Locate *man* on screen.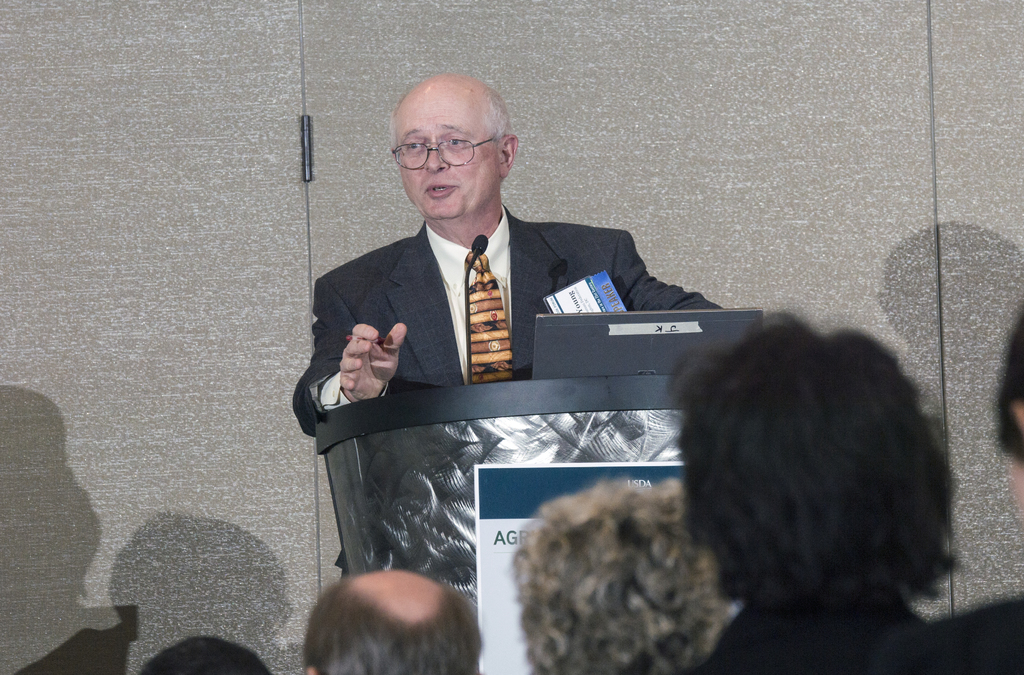
On screen at x1=299, y1=93, x2=795, y2=615.
